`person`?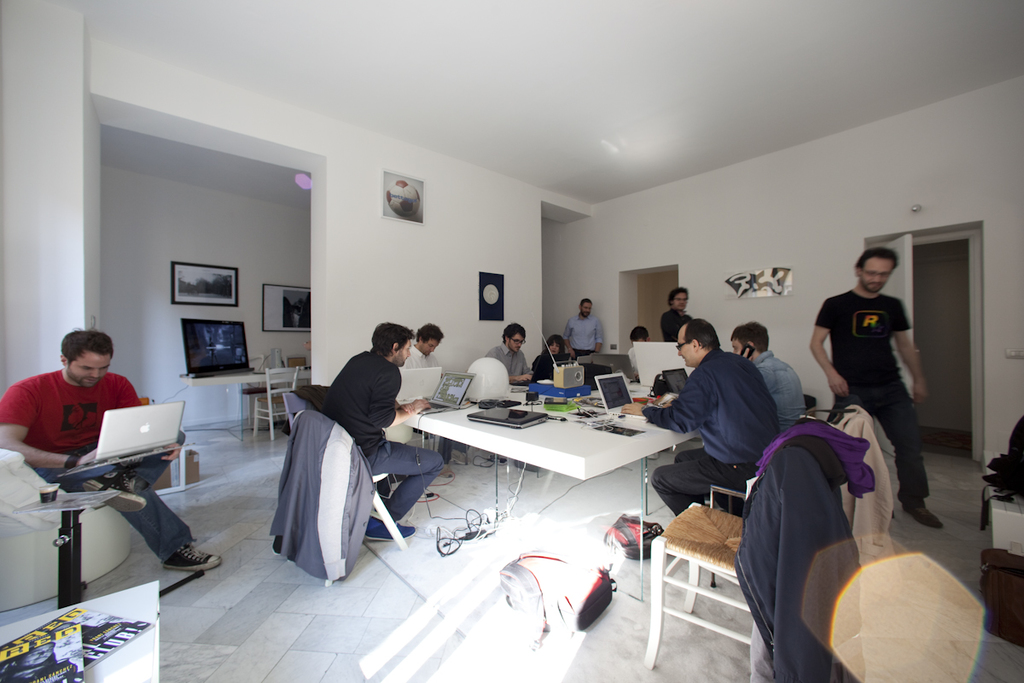
bbox=(625, 319, 765, 532)
